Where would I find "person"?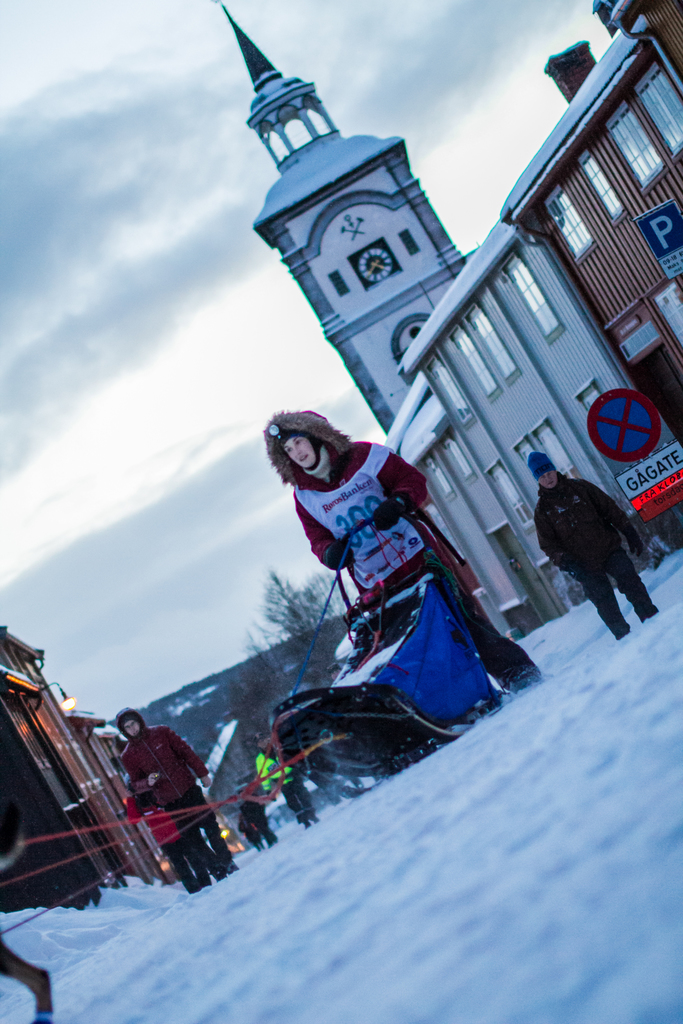
At detection(535, 436, 652, 648).
